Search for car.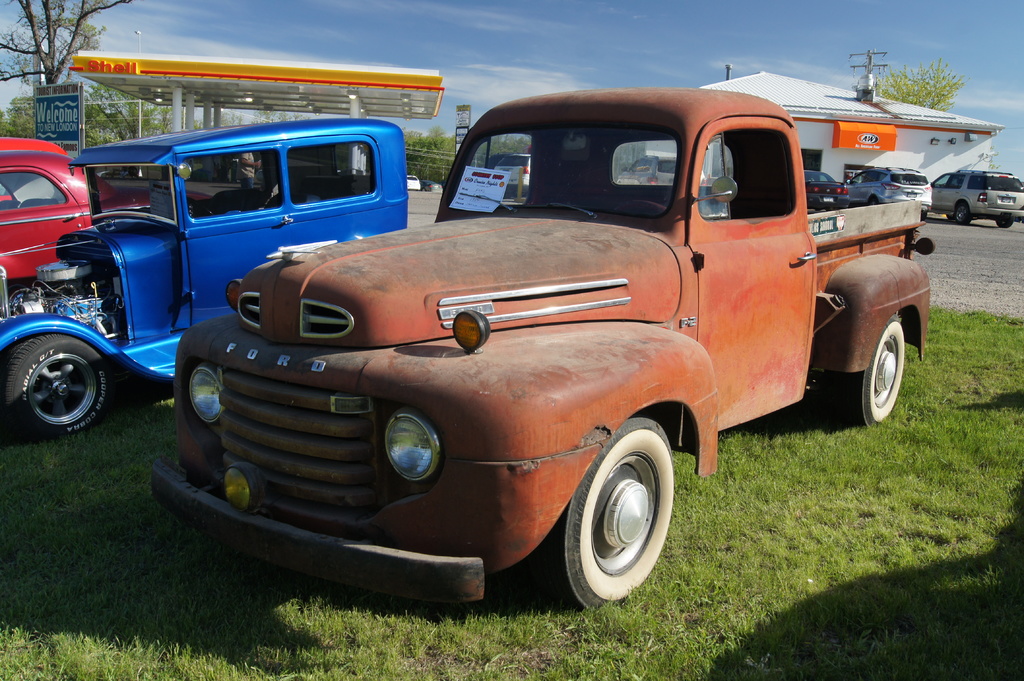
Found at <bbox>0, 120, 406, 440</bbox>.
